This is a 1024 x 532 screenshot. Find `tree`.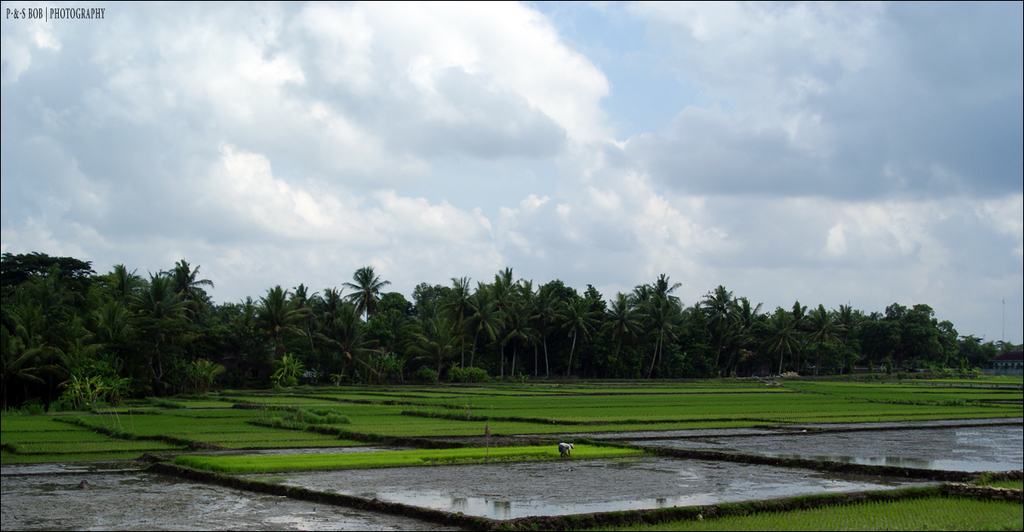
Bounding box: x1=262, y1=350, x2=360, y2=397.
